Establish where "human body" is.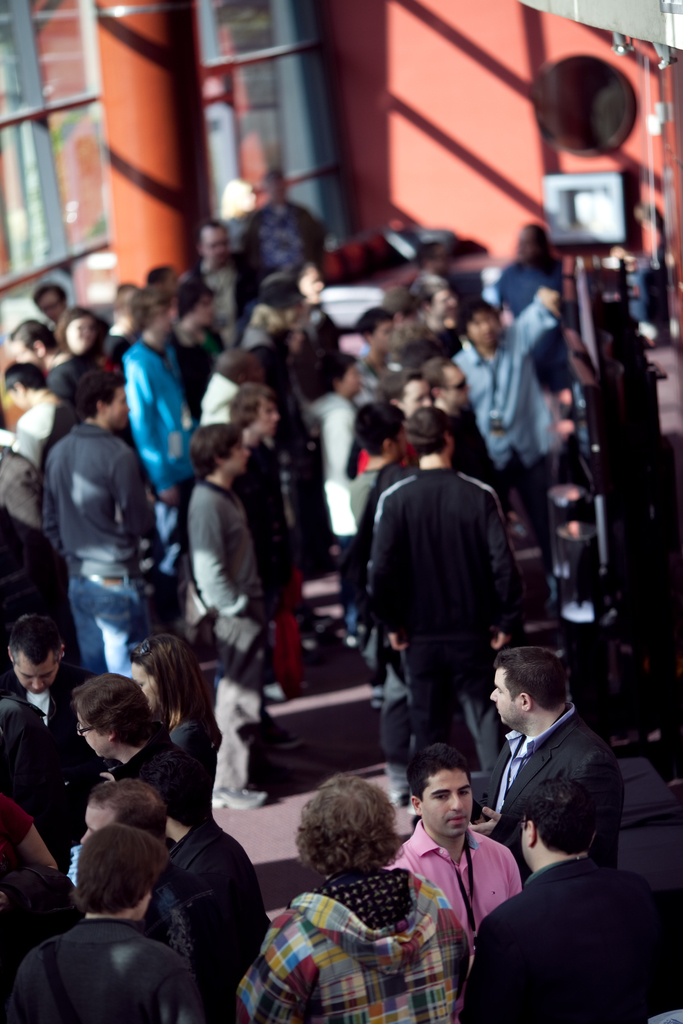
Established at left=383, top=749, right=523, bottom=952.
